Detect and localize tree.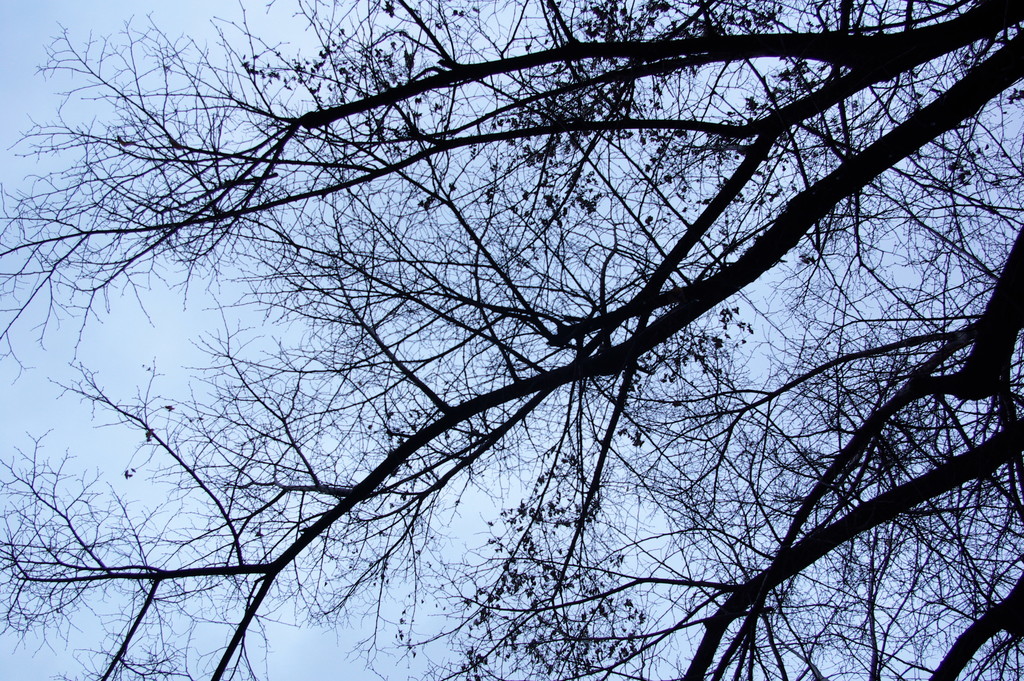
Localized at x1=34 y1=1 x2=1000 y2=680.
